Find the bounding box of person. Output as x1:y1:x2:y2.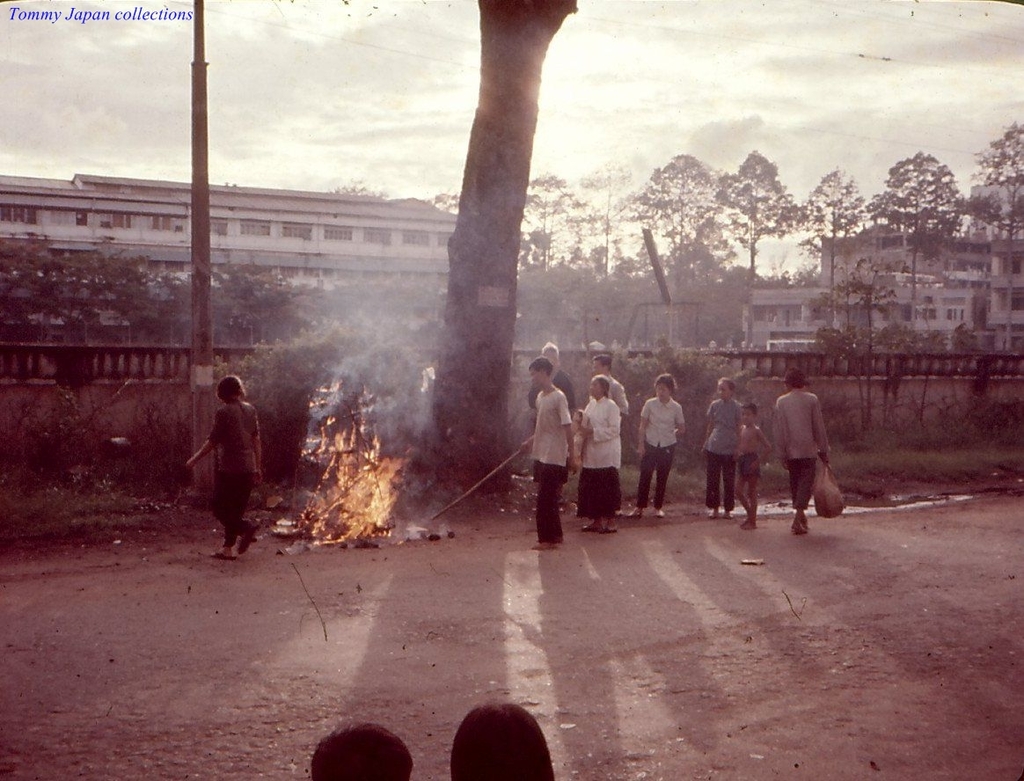
574:378:624:530.
